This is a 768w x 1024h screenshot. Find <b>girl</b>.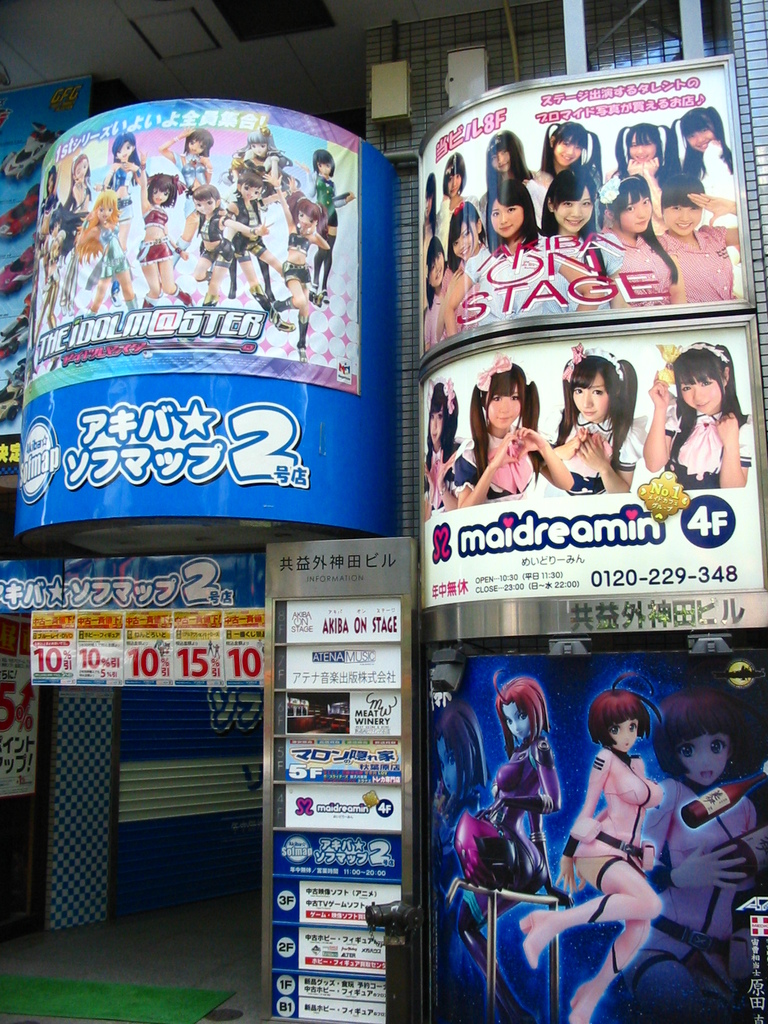
Bounding box: pyautogui.locateOnScreen(447, 671, 563, 1021).
